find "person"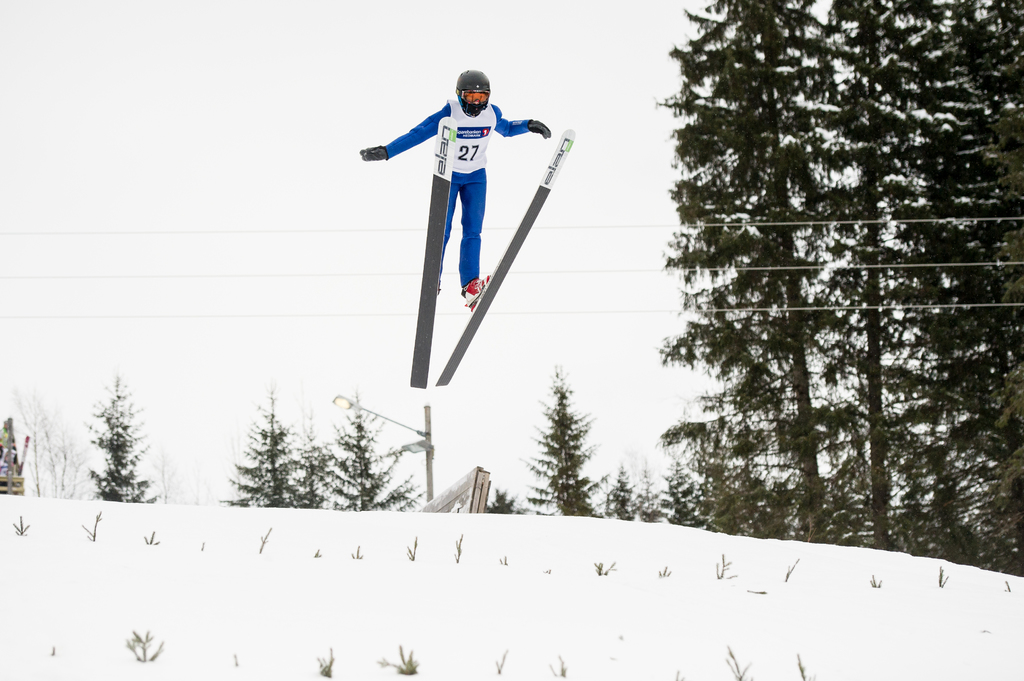
crop(366, 68, 531, 269)
